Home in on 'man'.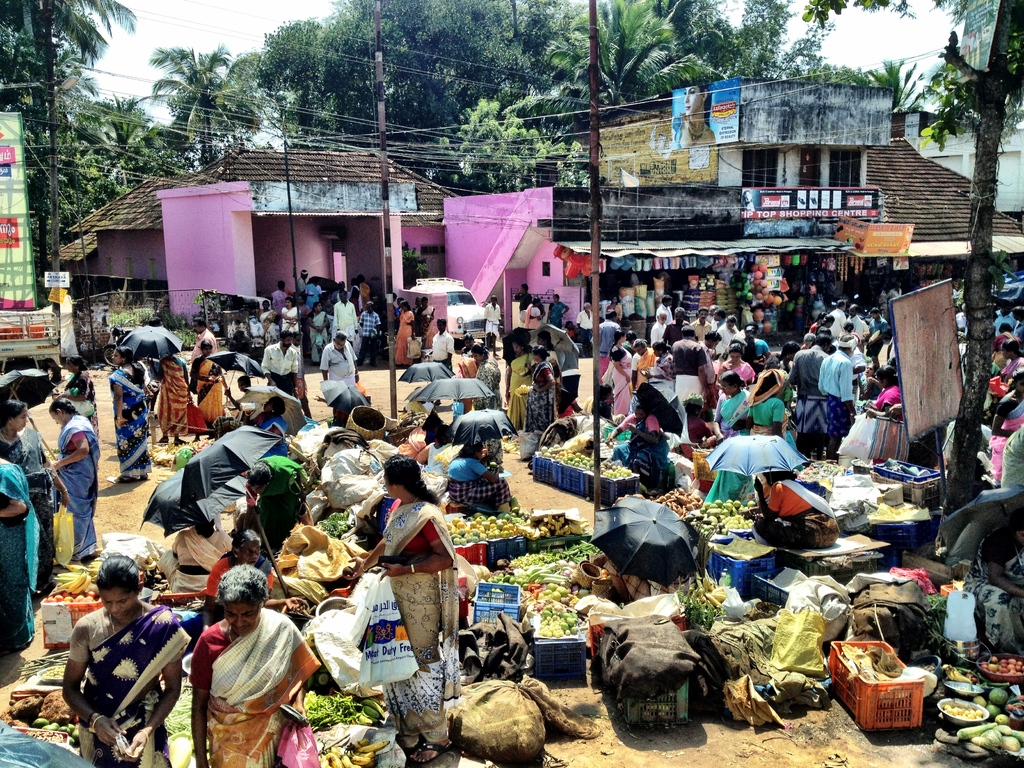
Homed in at x1=511 y1=282 x2=533 y2=324.
